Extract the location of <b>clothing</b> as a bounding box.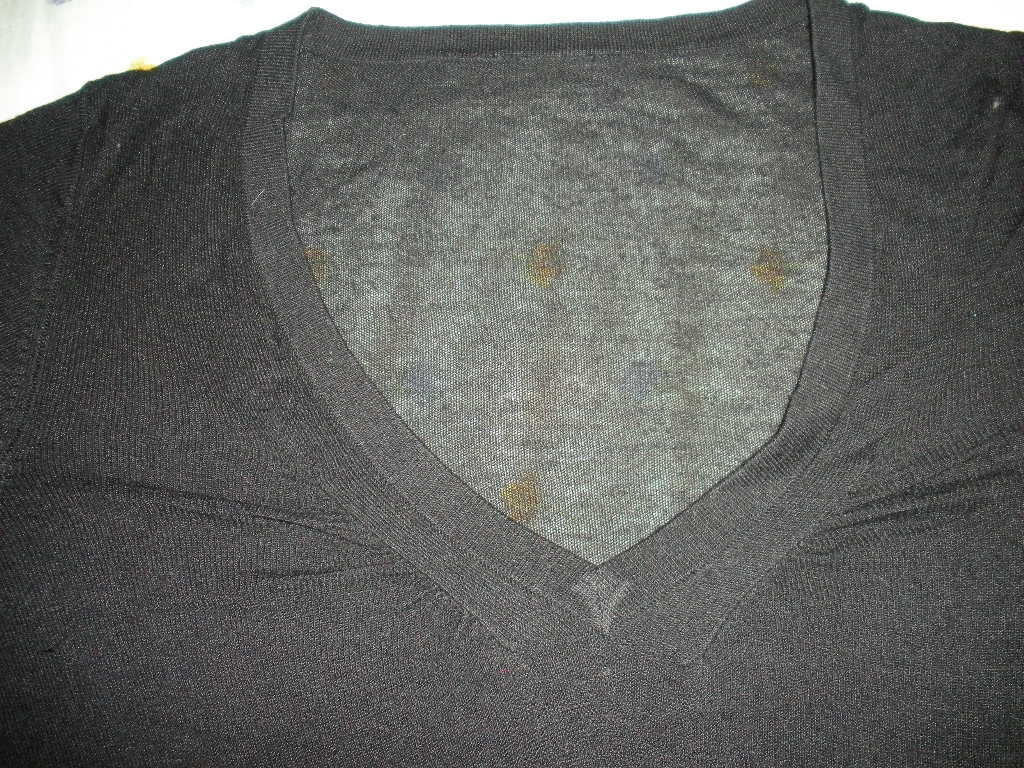
(60, 0, 1023, 745).
